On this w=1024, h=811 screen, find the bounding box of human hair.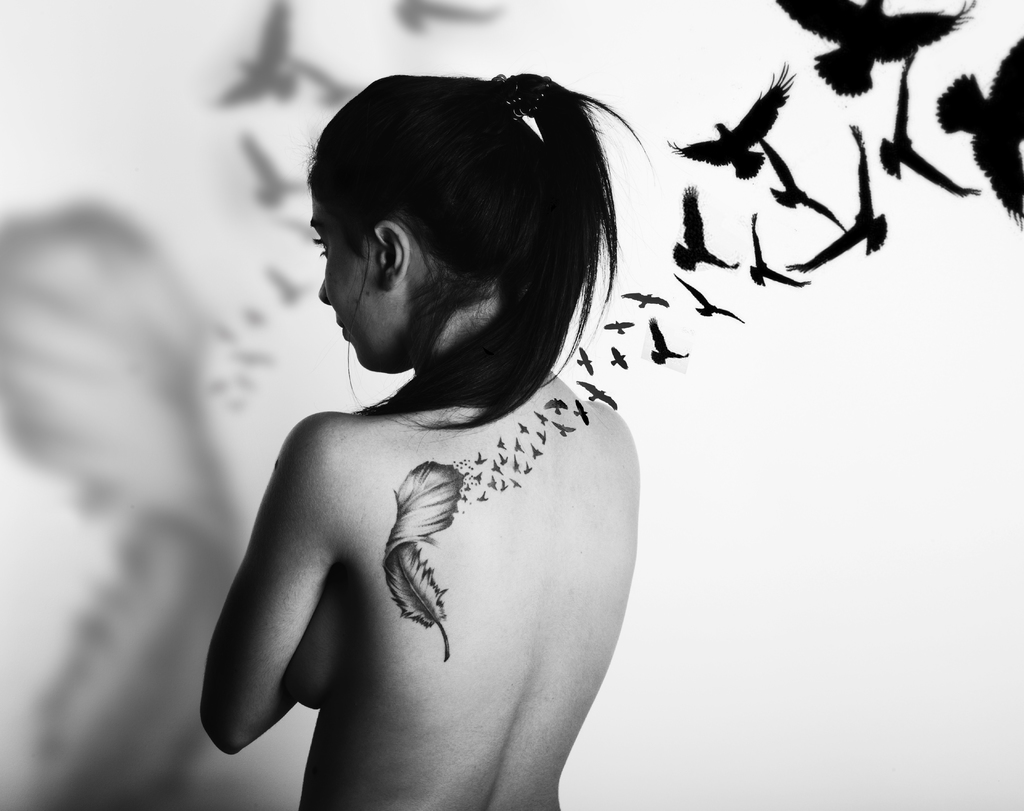
Bounding box: (x1=311, y1=53, x2=665, y2=431).
